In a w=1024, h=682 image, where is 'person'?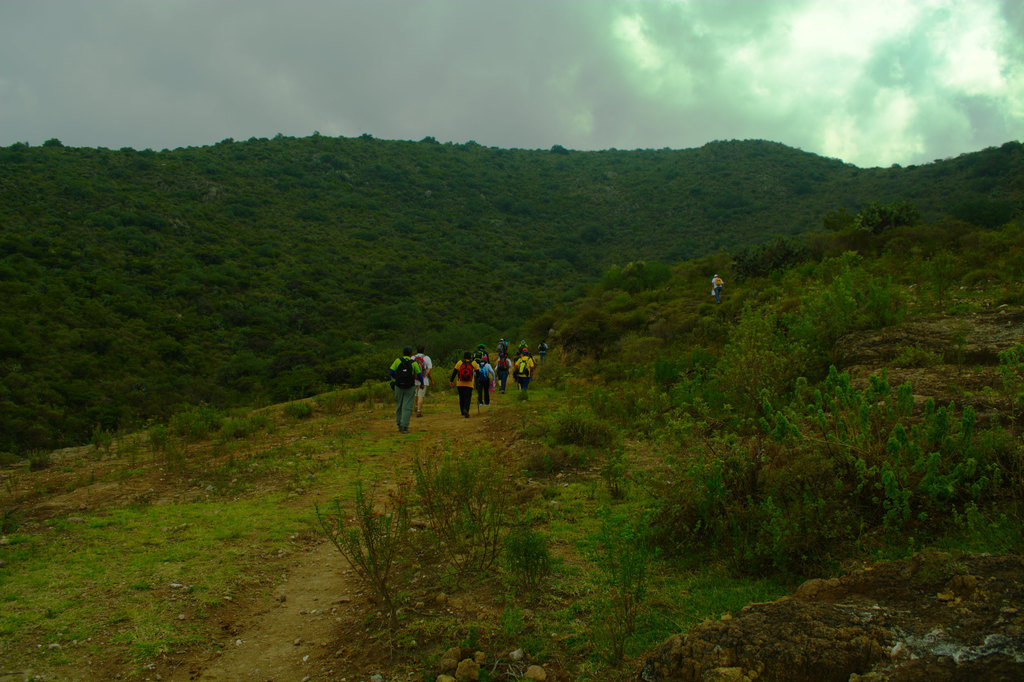
pyautogui.locateOnScreen(703, 275, 726, 302).
